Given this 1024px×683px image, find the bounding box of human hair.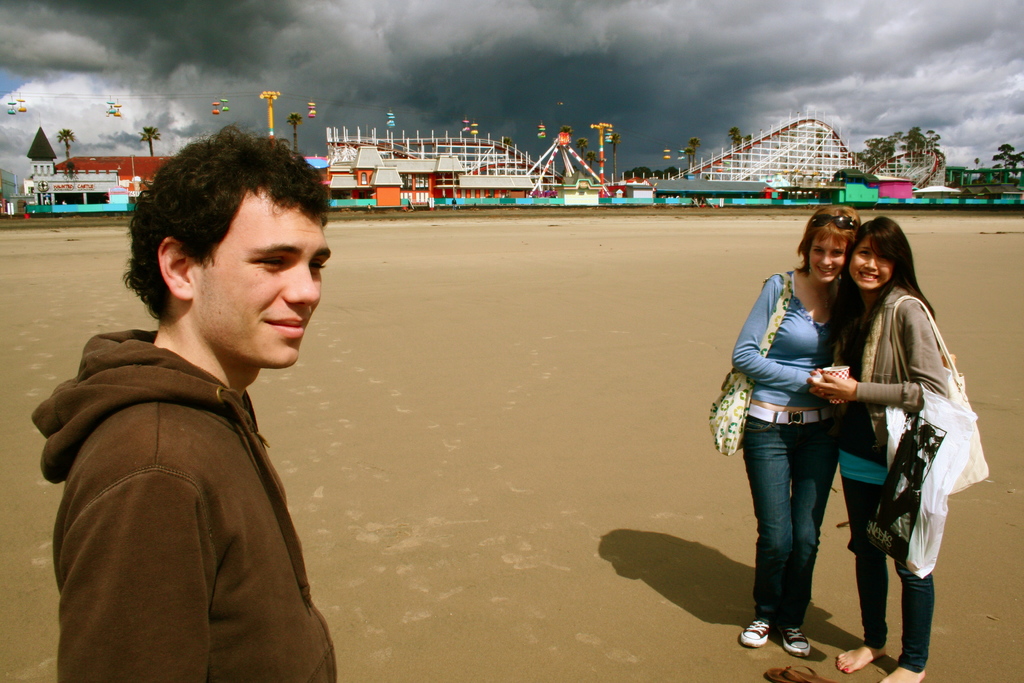
rect(127, 124, 323, 334).
